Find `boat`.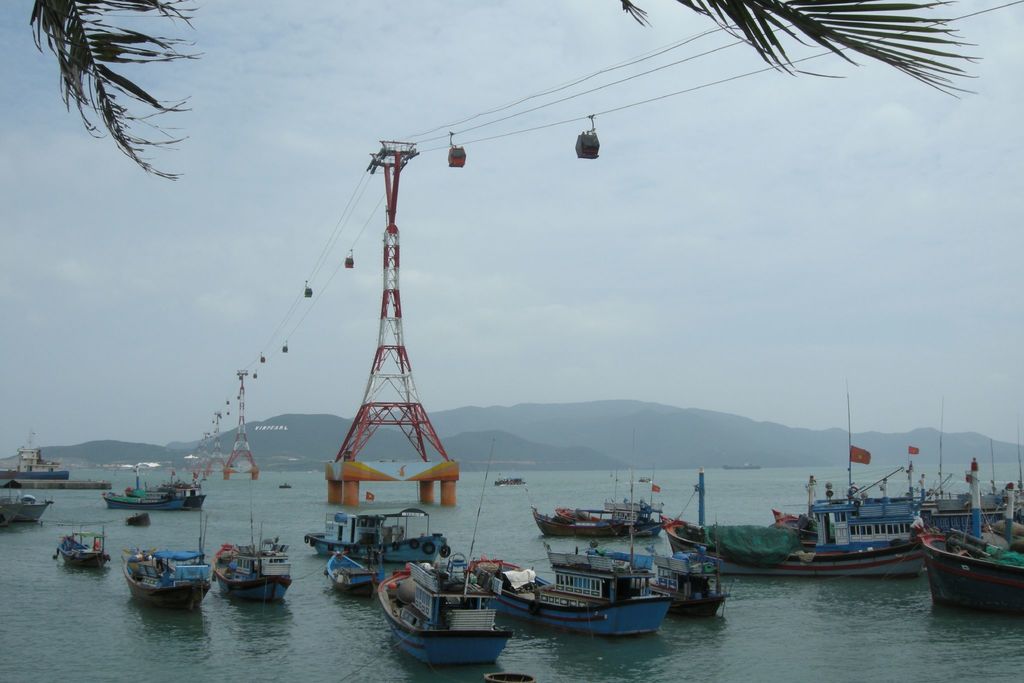
detection(926, 534, 1023, 648).
